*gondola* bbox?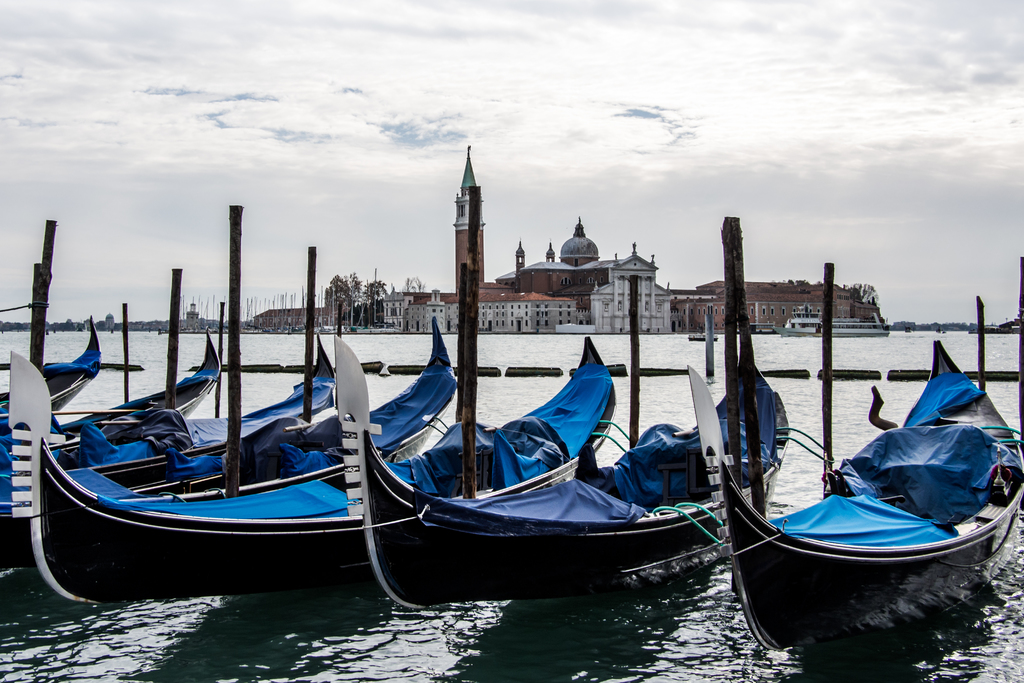
BBox(10, 331, 605, 600)
